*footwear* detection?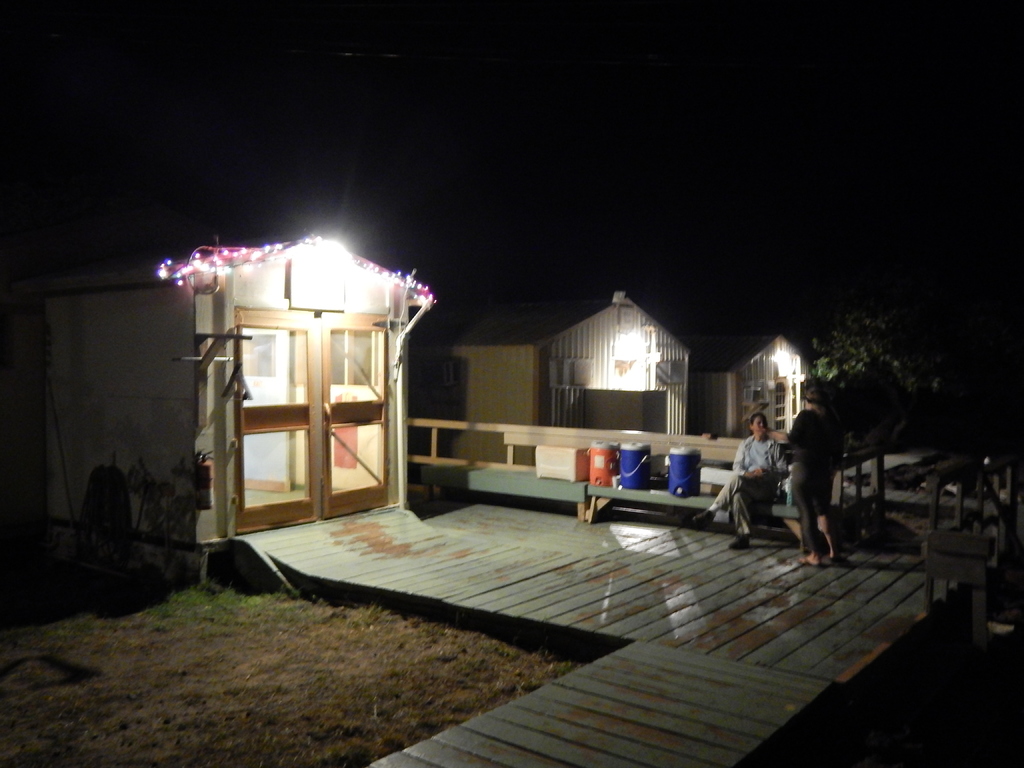
x1=691, y1=503, x2=715, y2=523
